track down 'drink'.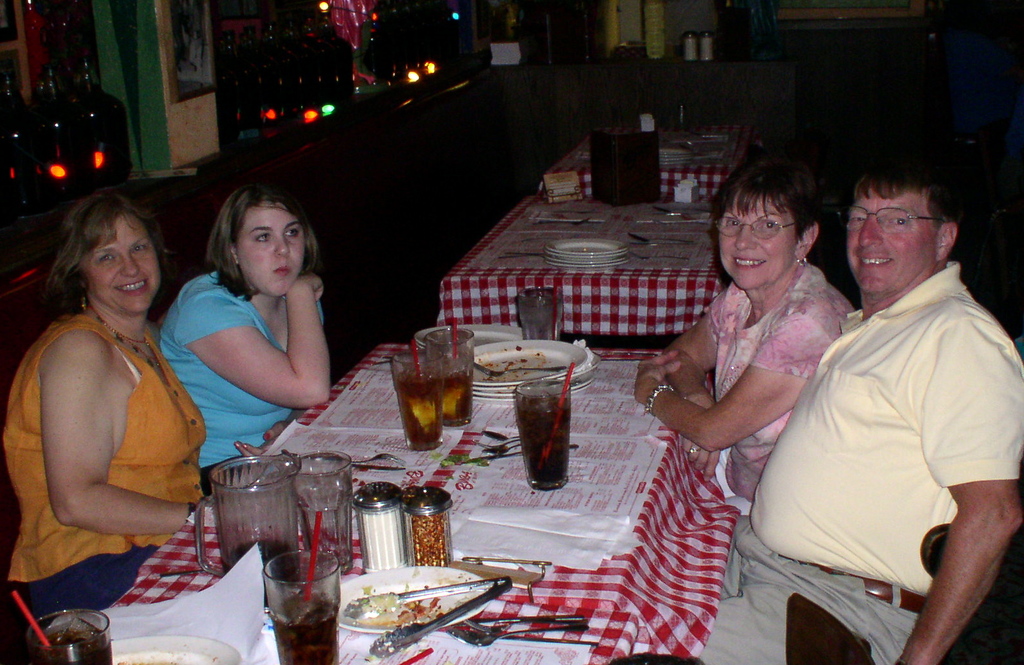
Tracked to [left=25, top=618, right=112, bottom=664].
